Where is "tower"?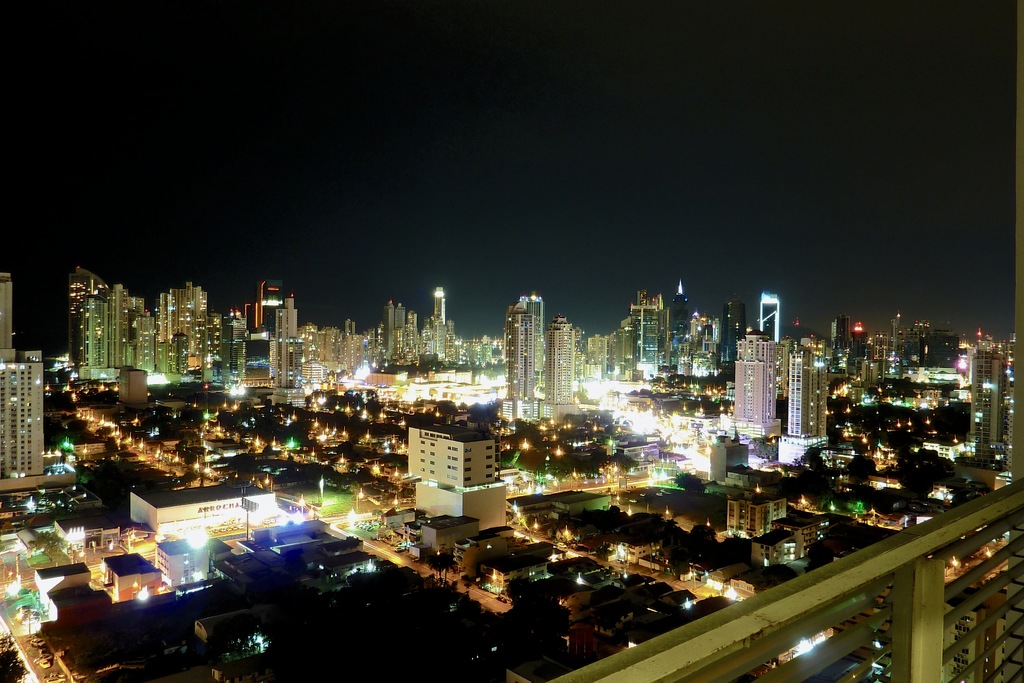
234/288/300/394.
